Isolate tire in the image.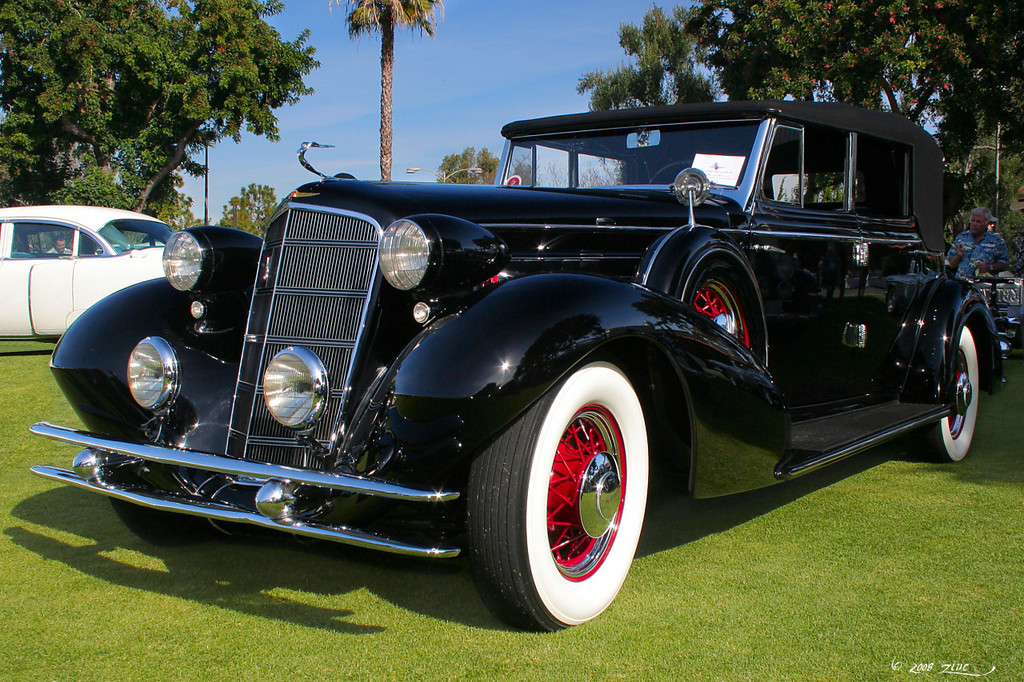
Isolated region: detection(115, 497, 210, 545).
